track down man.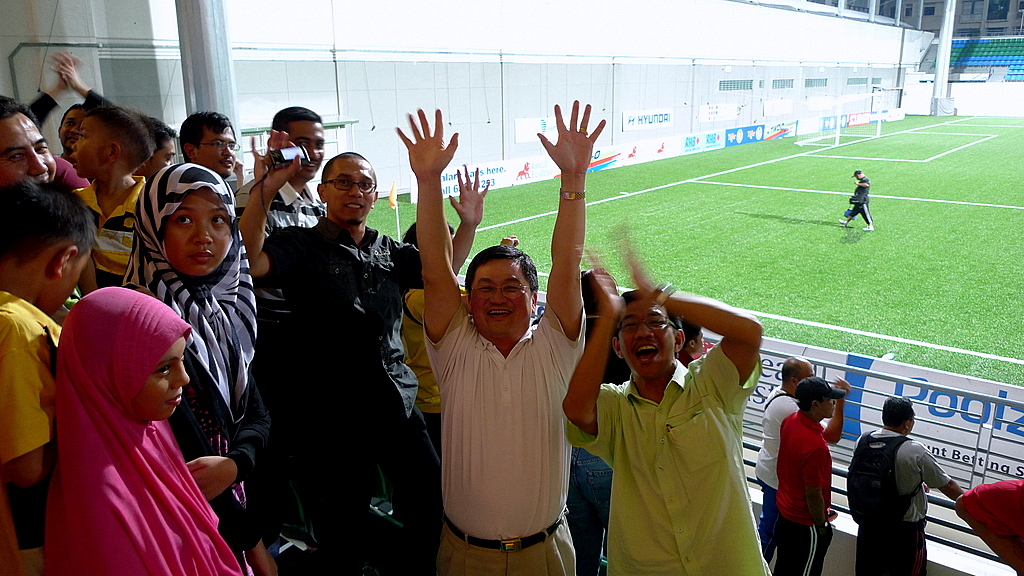
Tracked to x1=233, y1=102, x2=333, y2=325.
